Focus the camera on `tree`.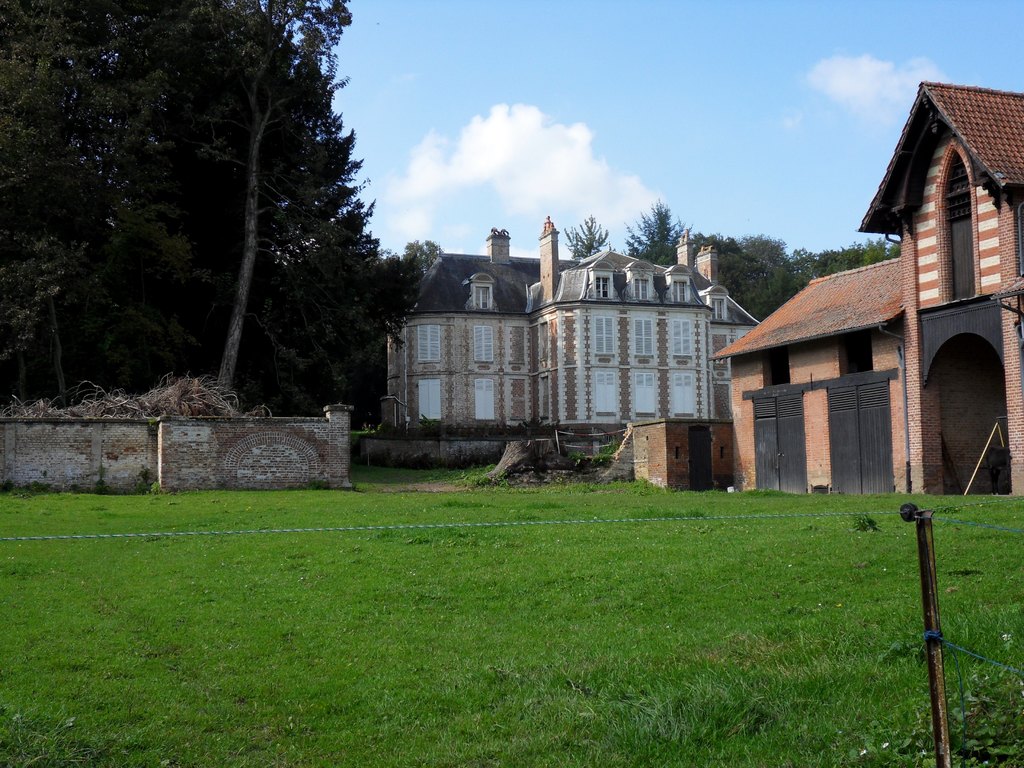
Focus region: 671 236 757 269.
